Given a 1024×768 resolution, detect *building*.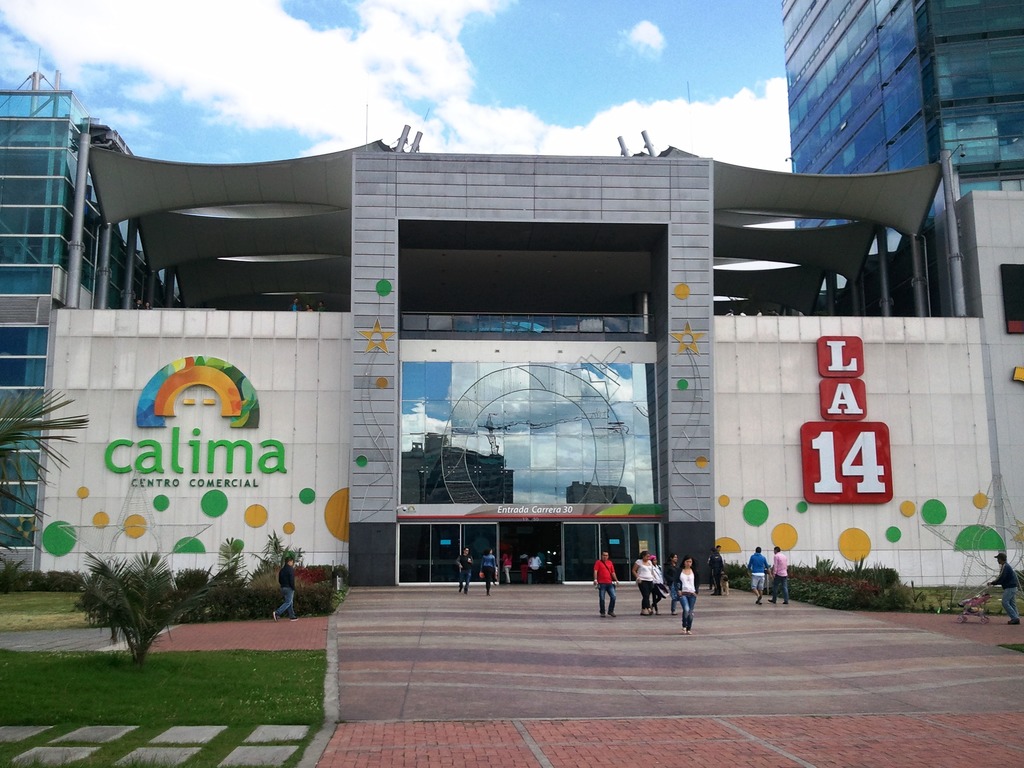
box=[779, 2, 1023, 229].
